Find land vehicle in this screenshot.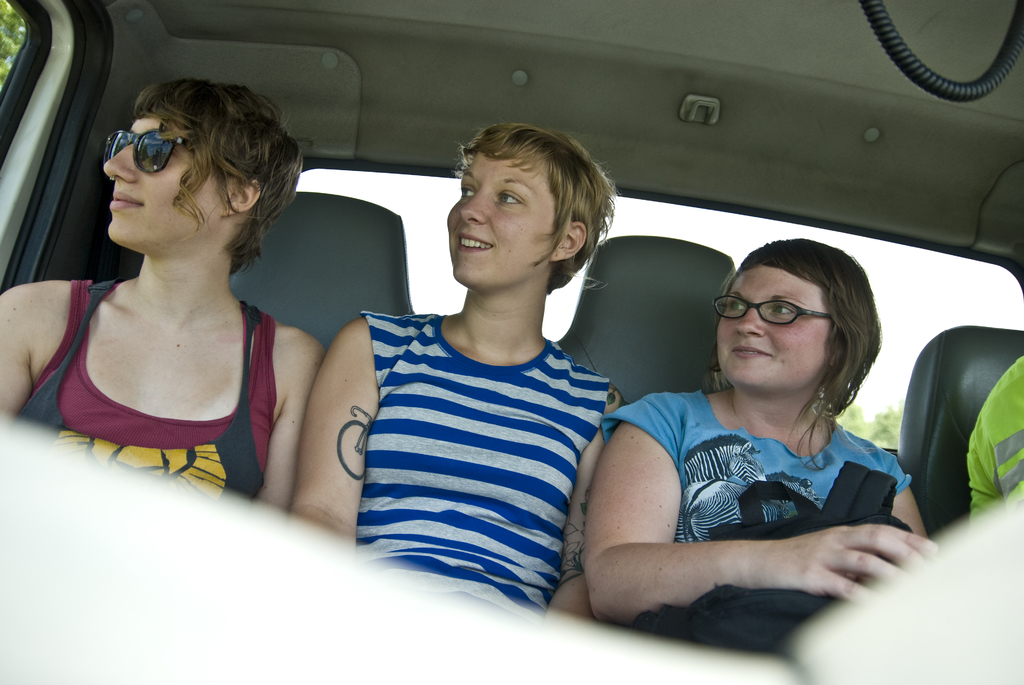
The bounding box for land vehicle is detection(0, 0, 1023, 684).
